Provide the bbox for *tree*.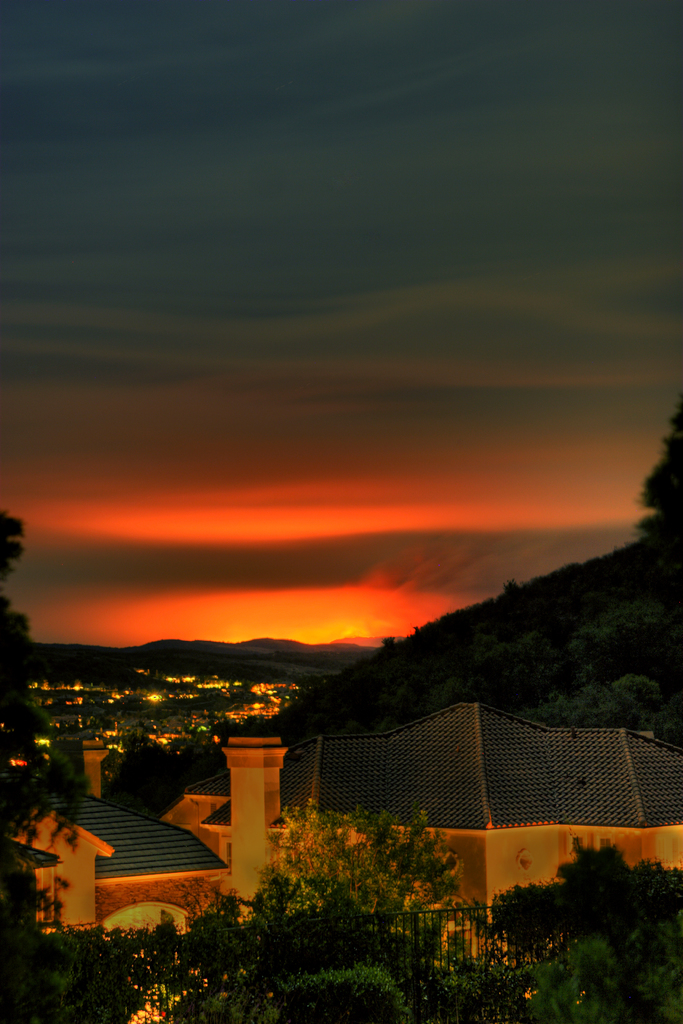
crop(232, 815, 496, 939).
